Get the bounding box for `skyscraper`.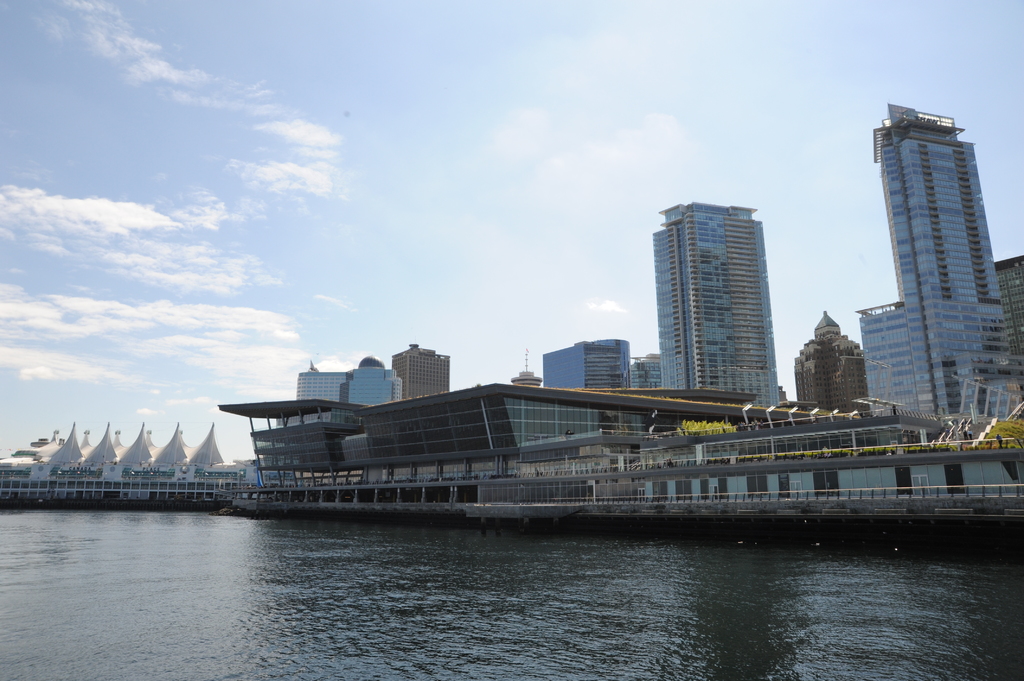
(848, 111, 1014, 421).
